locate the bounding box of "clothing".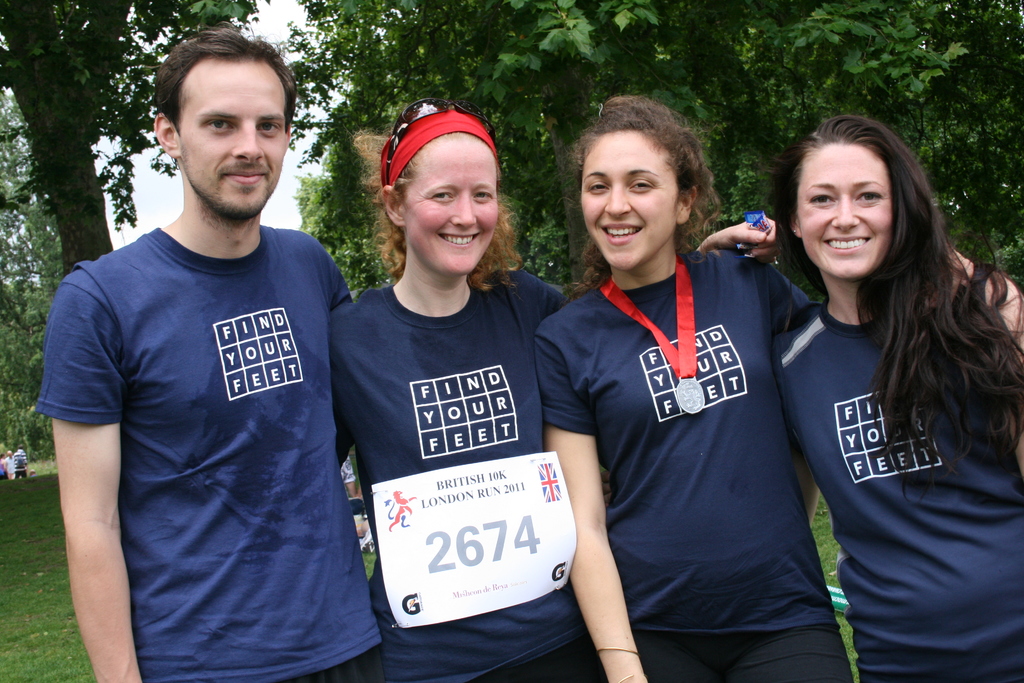
Bounding box: l=529, t=240, r=837, b=682.
